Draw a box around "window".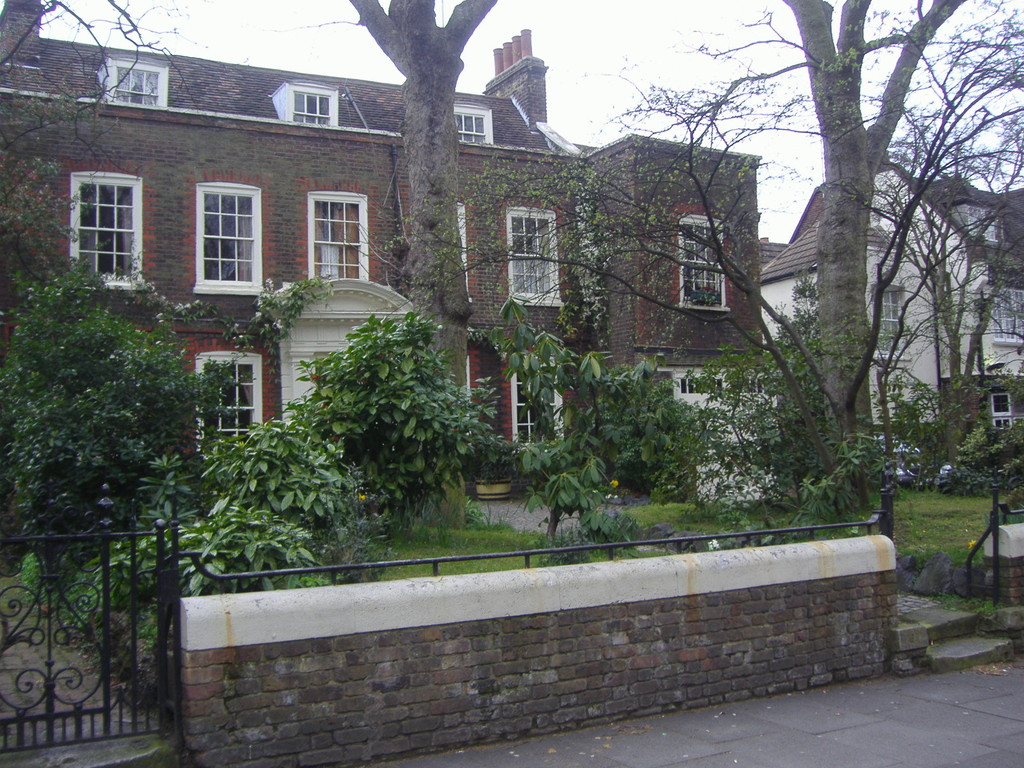
{"left": 74, "top": 163, "right": 140, "bottom": 287}.
